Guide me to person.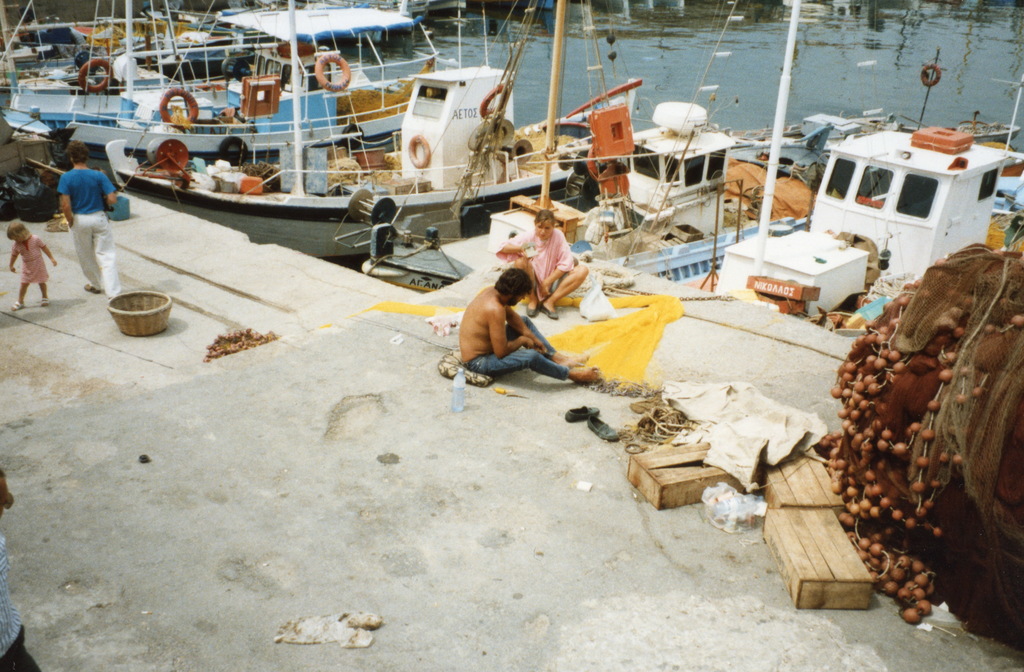
Guidance: (0, 217, 60, 320).
